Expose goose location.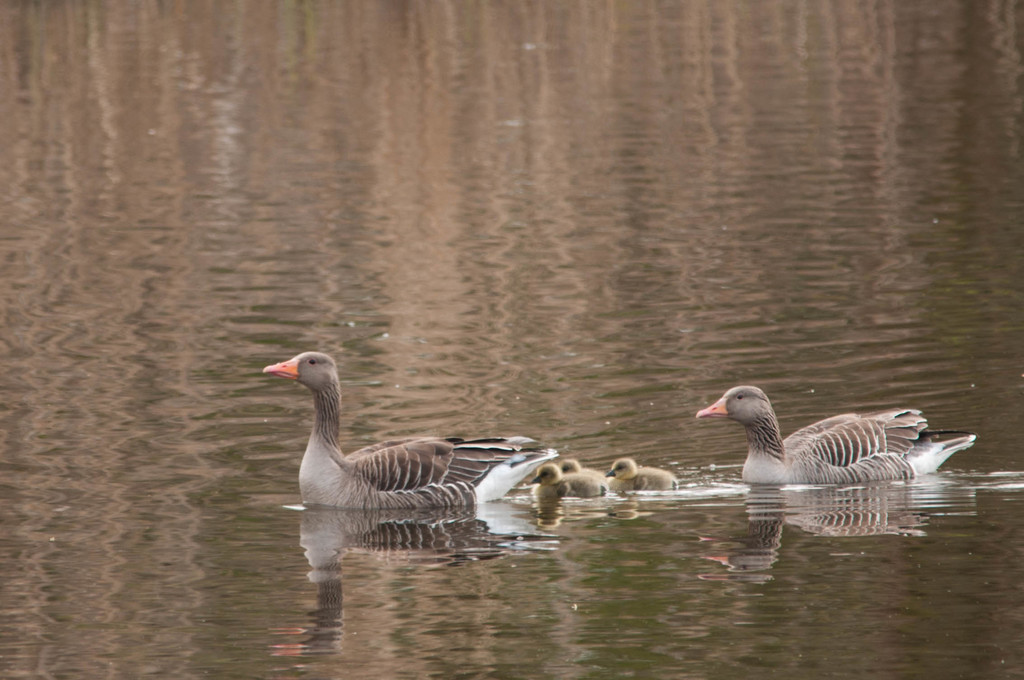
Exposed at left=604, top=457, right=682, bottom=492.
